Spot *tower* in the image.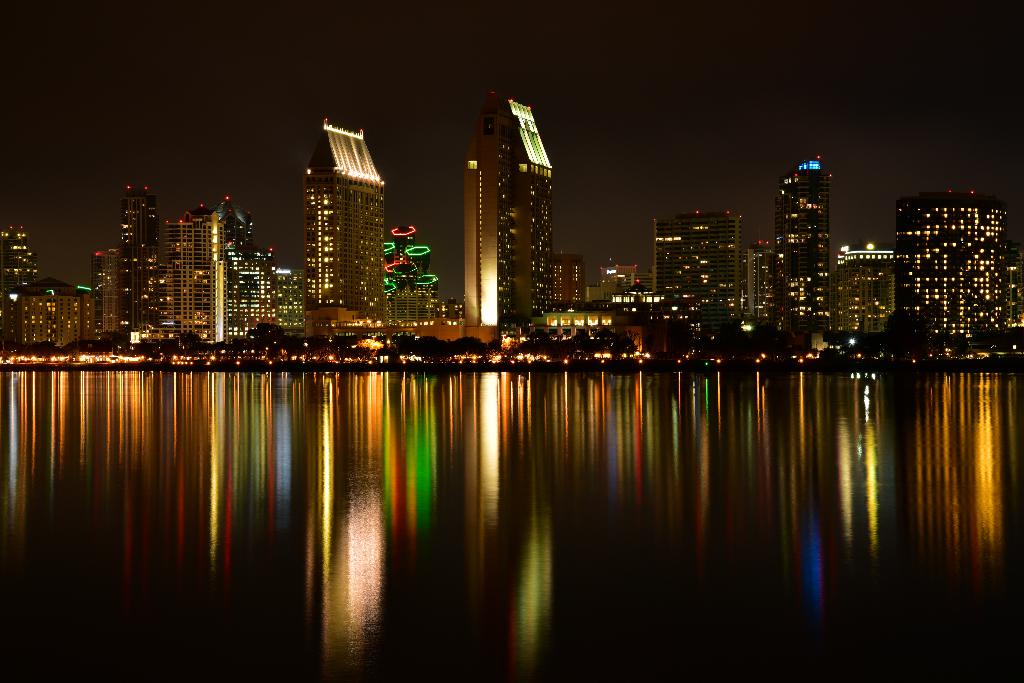
*tower* found at rect(760, 159, 838, 340).
